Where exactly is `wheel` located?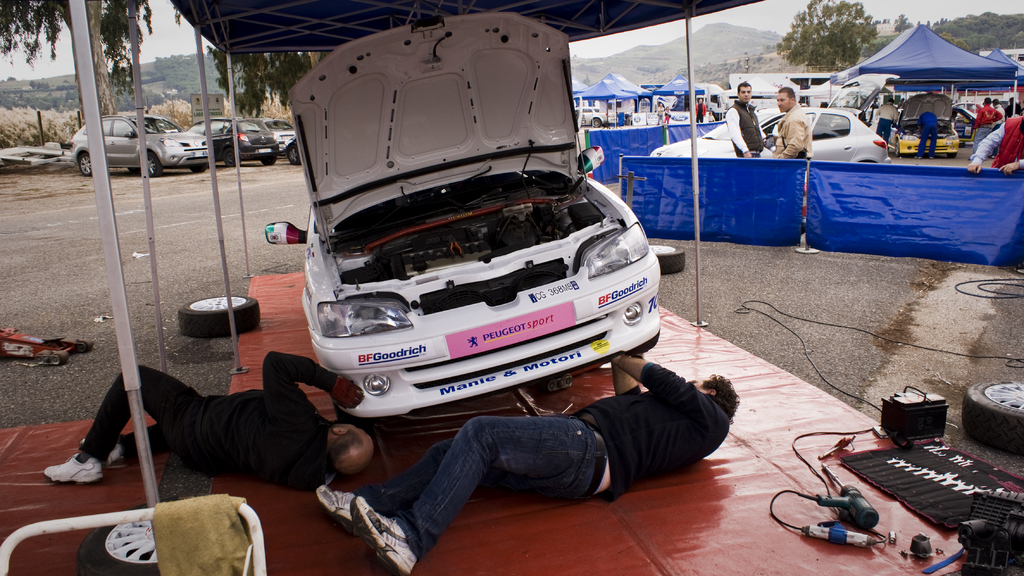
Its bounding box is x1=175, y1=294, x2=263, y2=338.
